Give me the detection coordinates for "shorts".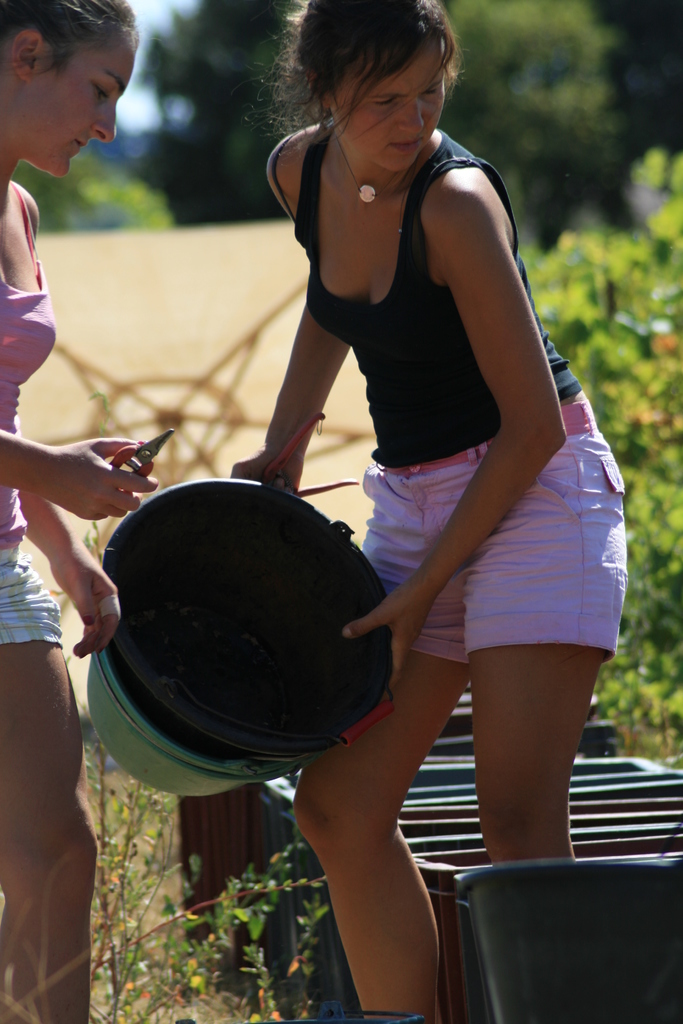
box=[339, 432, 613, 685].
